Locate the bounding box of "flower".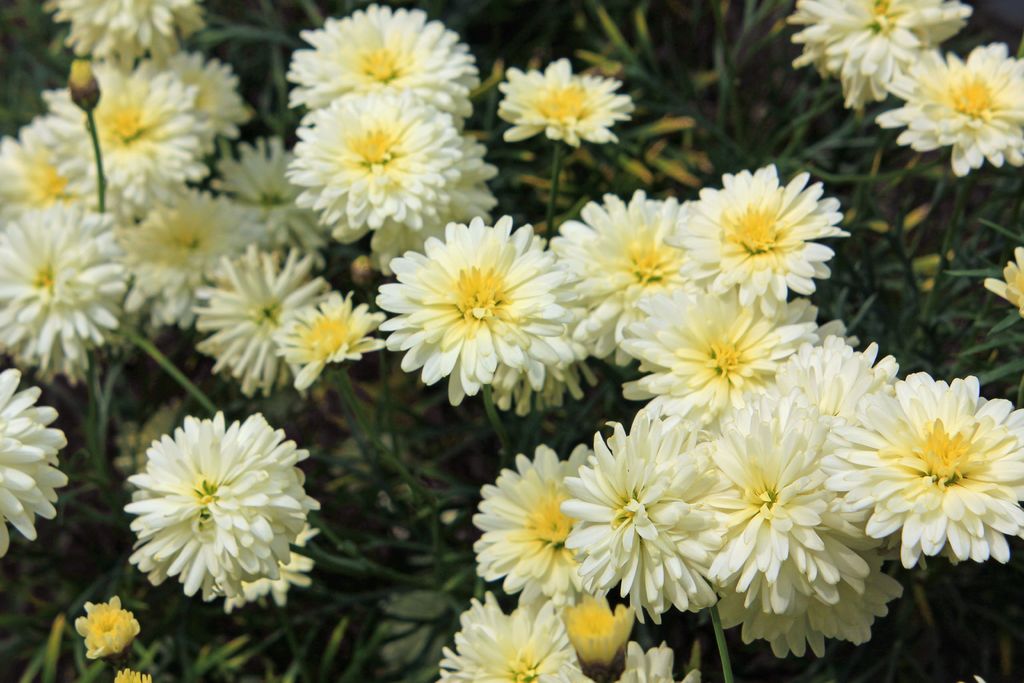
Bounding box: bbox=[551, 407, 715, 623].
